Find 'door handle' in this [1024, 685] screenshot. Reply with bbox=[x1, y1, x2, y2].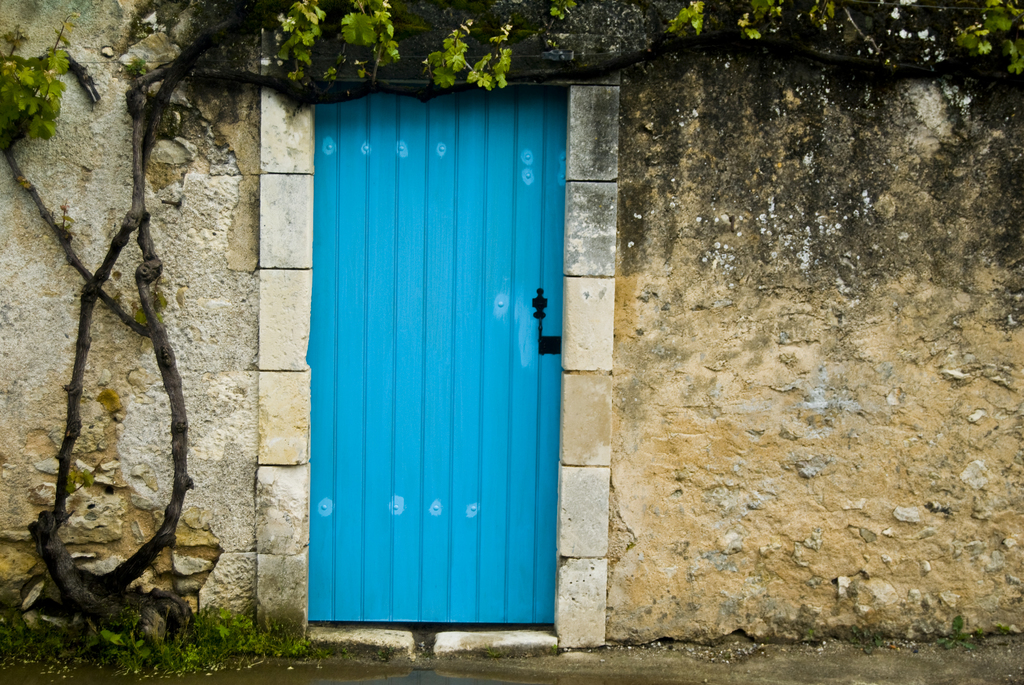
bbox=[531, 286, 563, 357].
